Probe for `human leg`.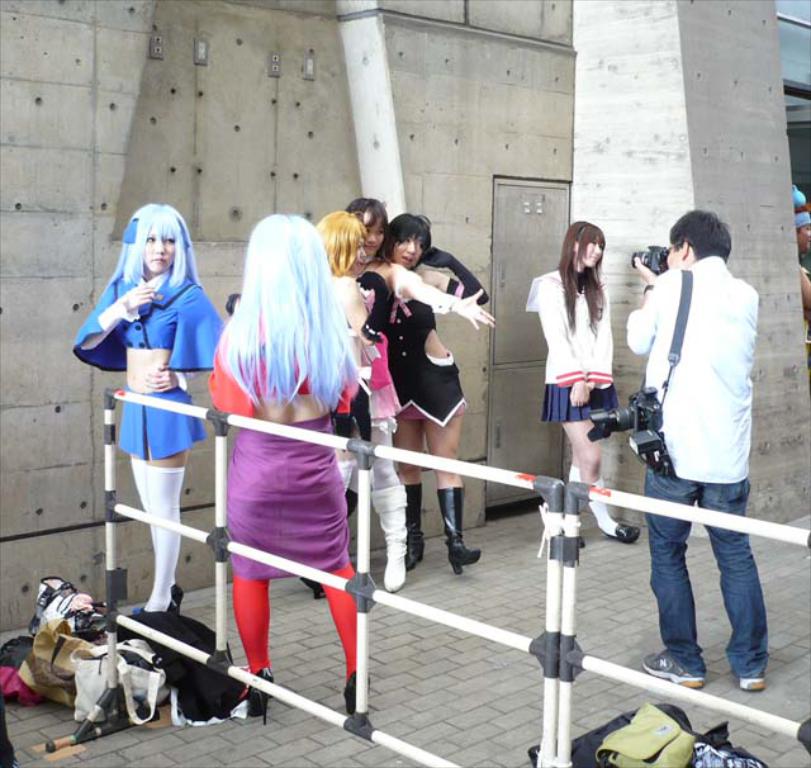
Probe result: bbox(351, 432, 417, 588).
